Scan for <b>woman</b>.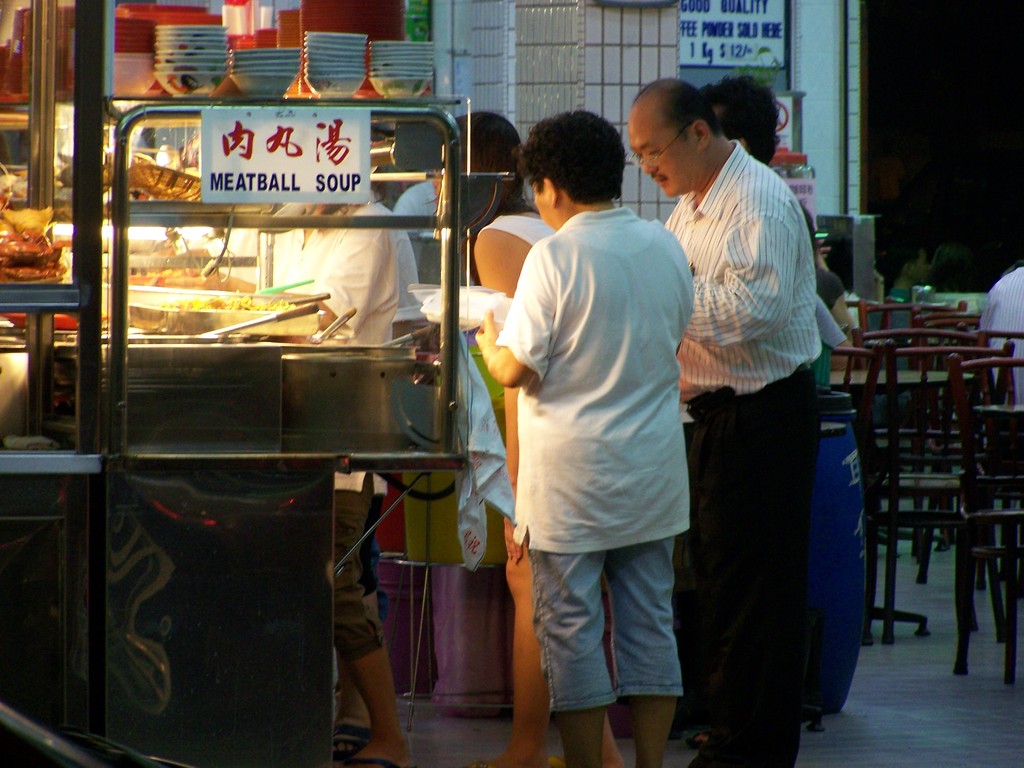
Scan result: 424 120 641 764.
